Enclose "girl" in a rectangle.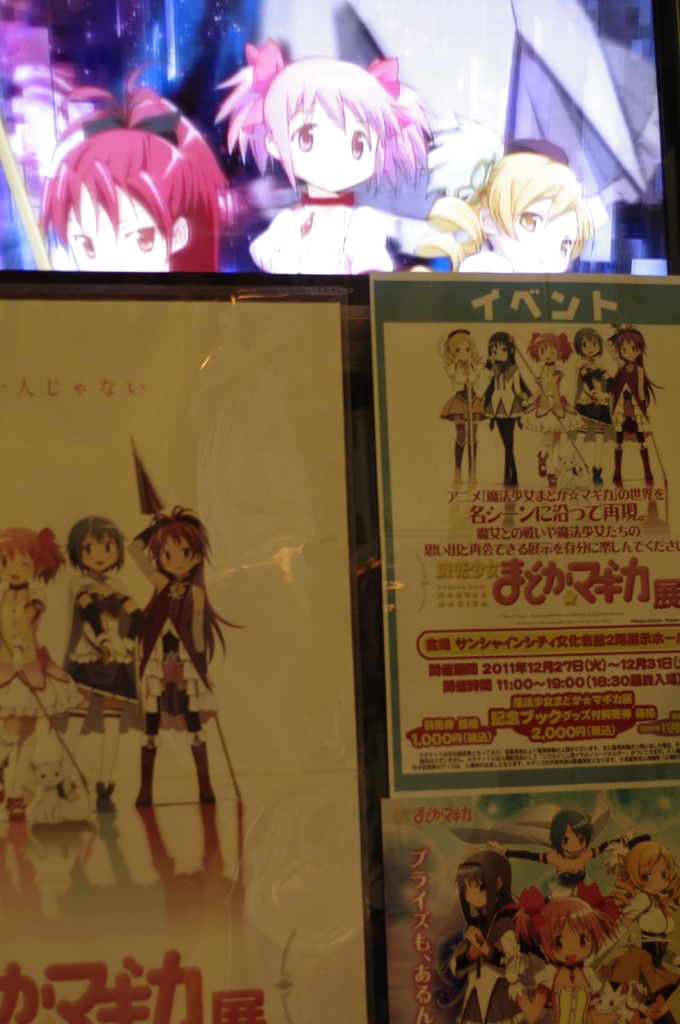
locate(125, 509, 213, 799).
